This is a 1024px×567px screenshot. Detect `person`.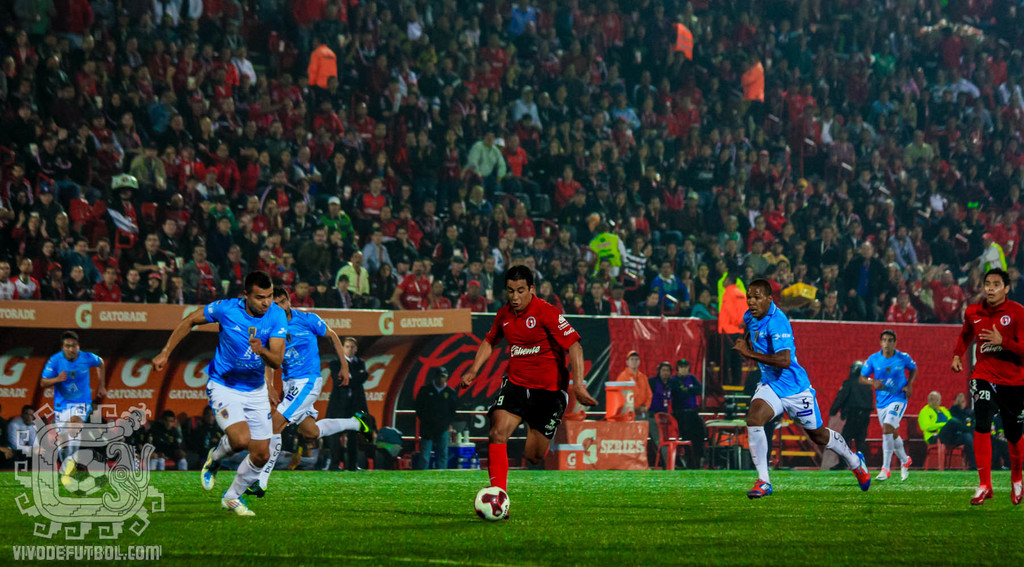
{"x1": 672, "y1": 357, "x2": 702, "y2": 470}.
